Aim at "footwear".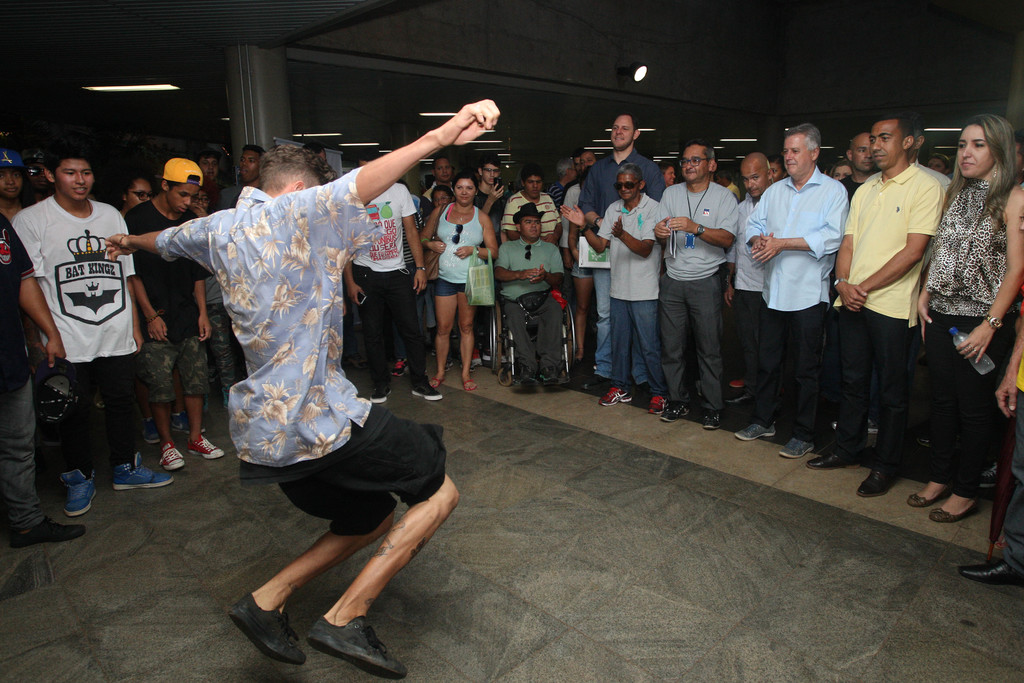
Aimed at [735,423,778,441].
